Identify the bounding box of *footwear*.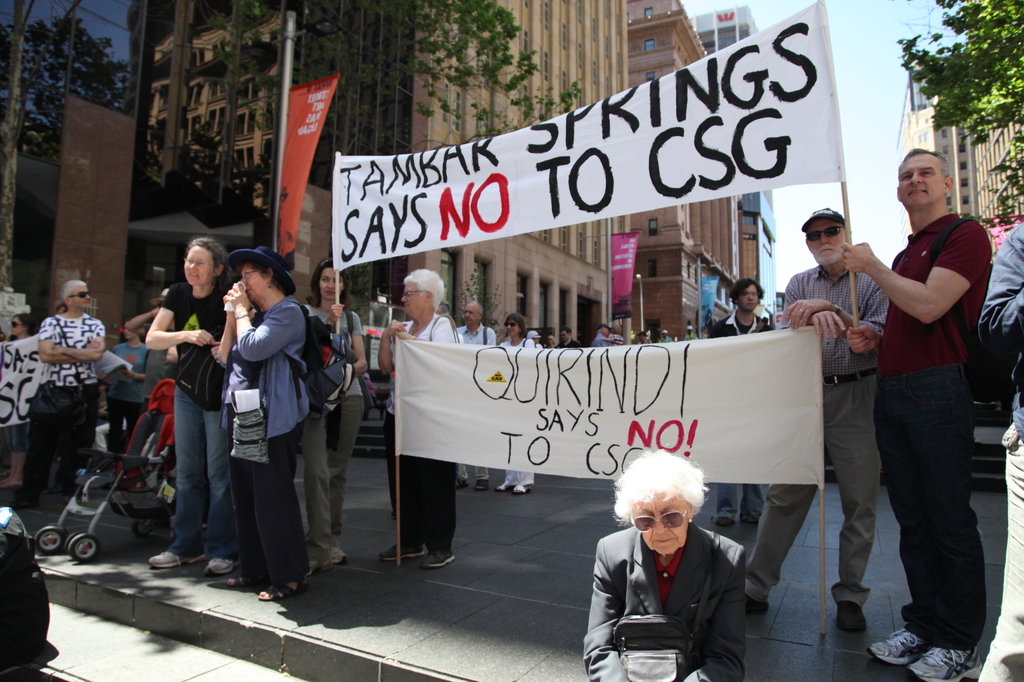
BBox(330, 544, 348, 562).
